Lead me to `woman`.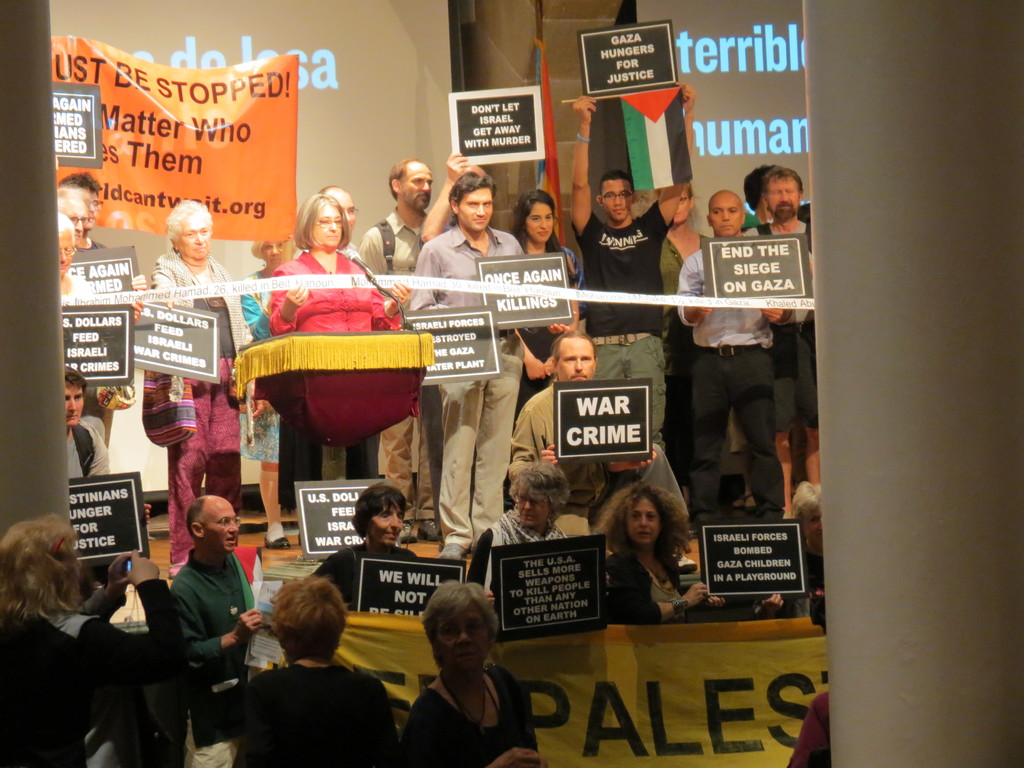
Lead to [left=401, top=580, right=525, bottom=755].
